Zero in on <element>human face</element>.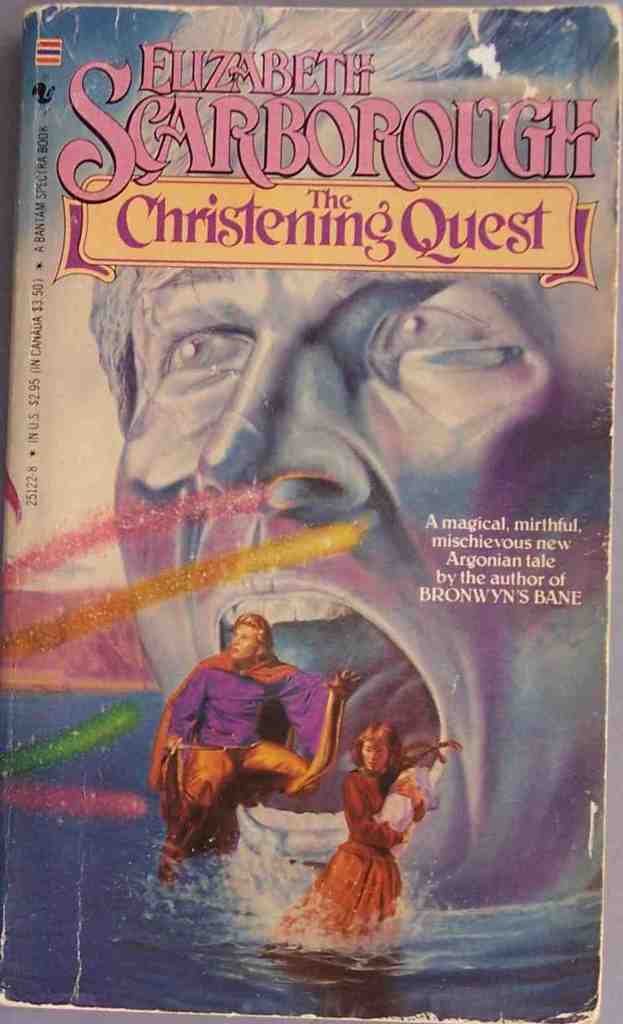
Zeroed in: x1=227 y1=624 x2=254 y2=662.
